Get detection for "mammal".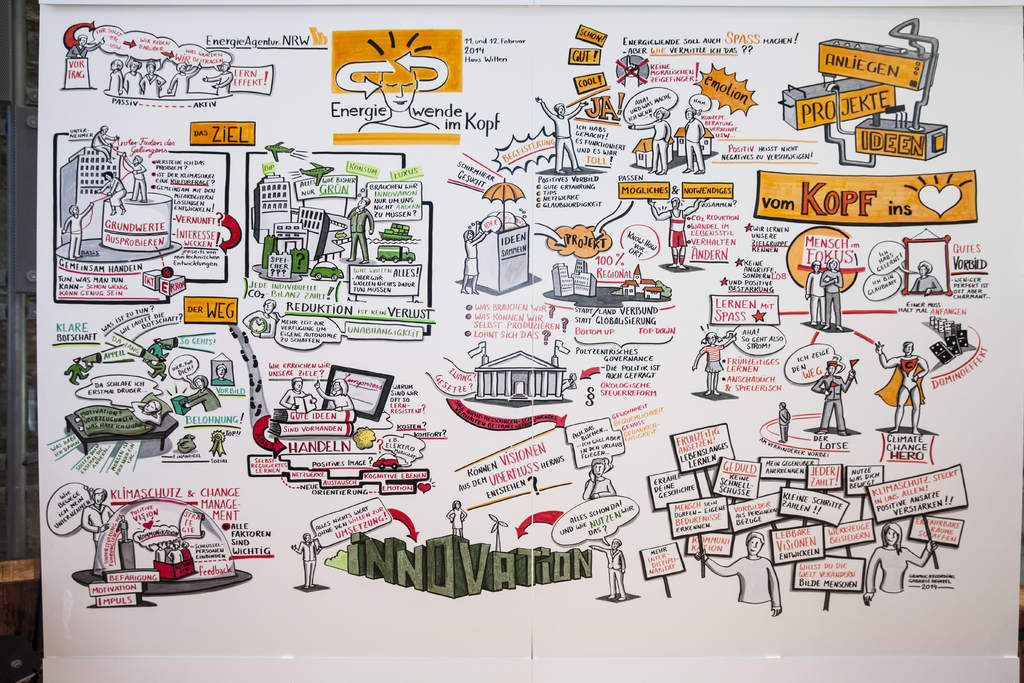
Detection: box(120, 149, 148, 203).
